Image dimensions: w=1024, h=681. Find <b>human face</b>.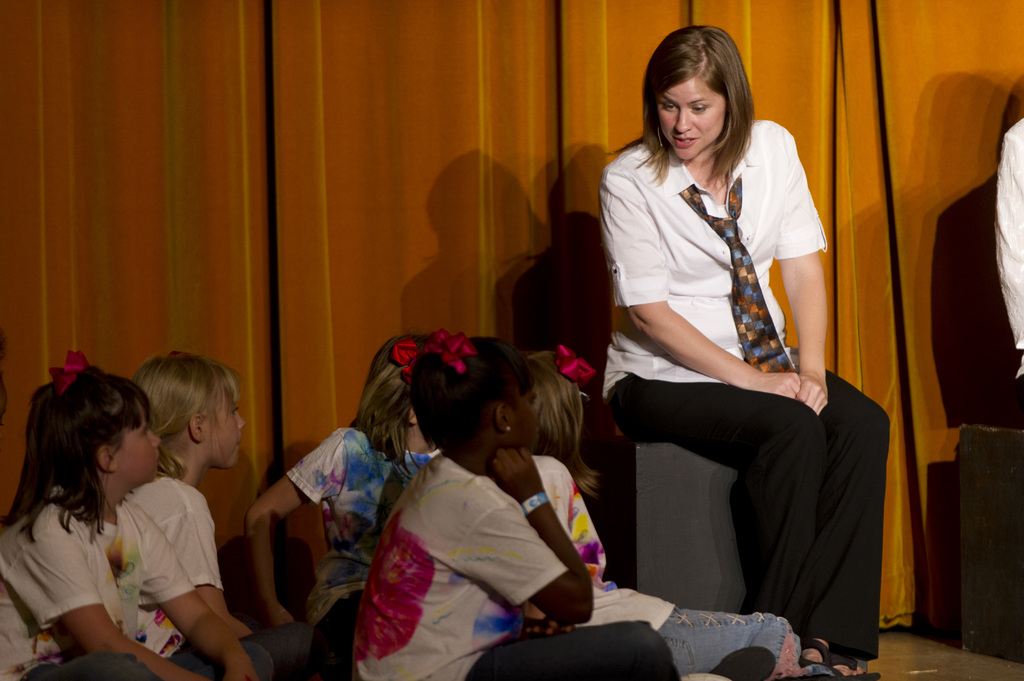
l=655, t=79, r=726, b=156.
